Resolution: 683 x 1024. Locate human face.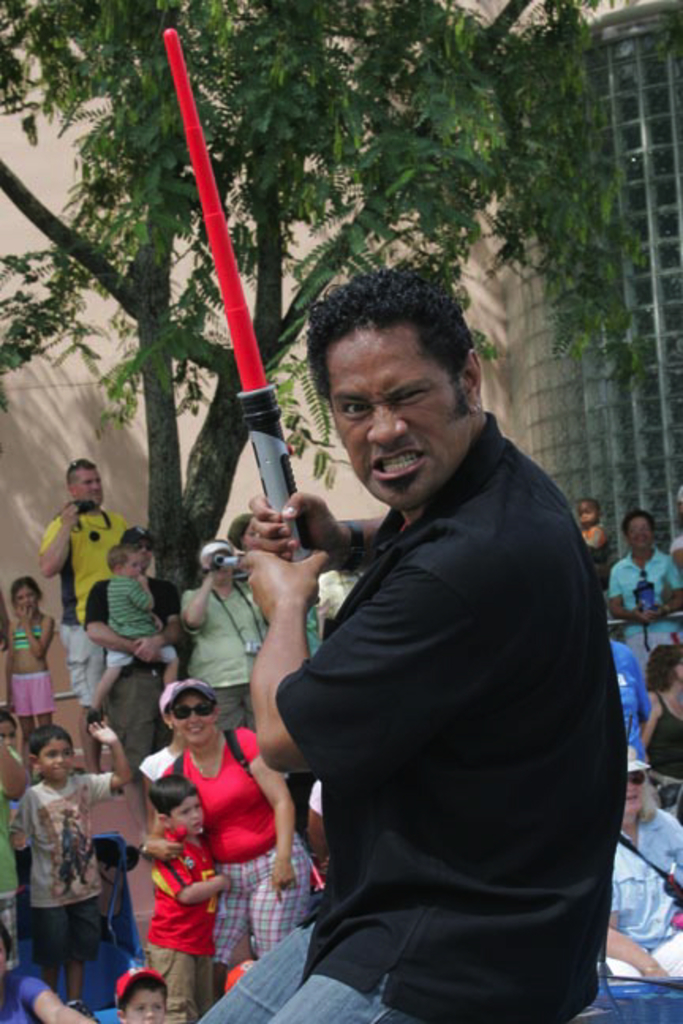
(left=621, top=776, right=648, bottom=815).
